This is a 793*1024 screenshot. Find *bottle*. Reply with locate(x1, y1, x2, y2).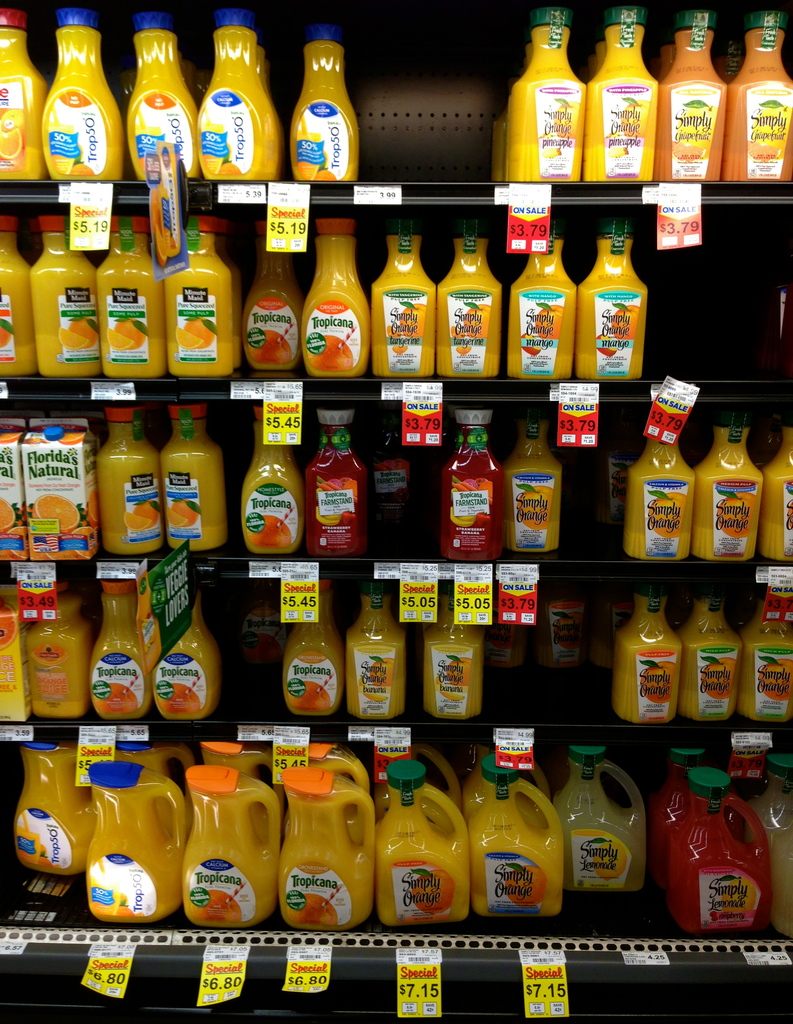
locate(0, 214, 37, 378).
